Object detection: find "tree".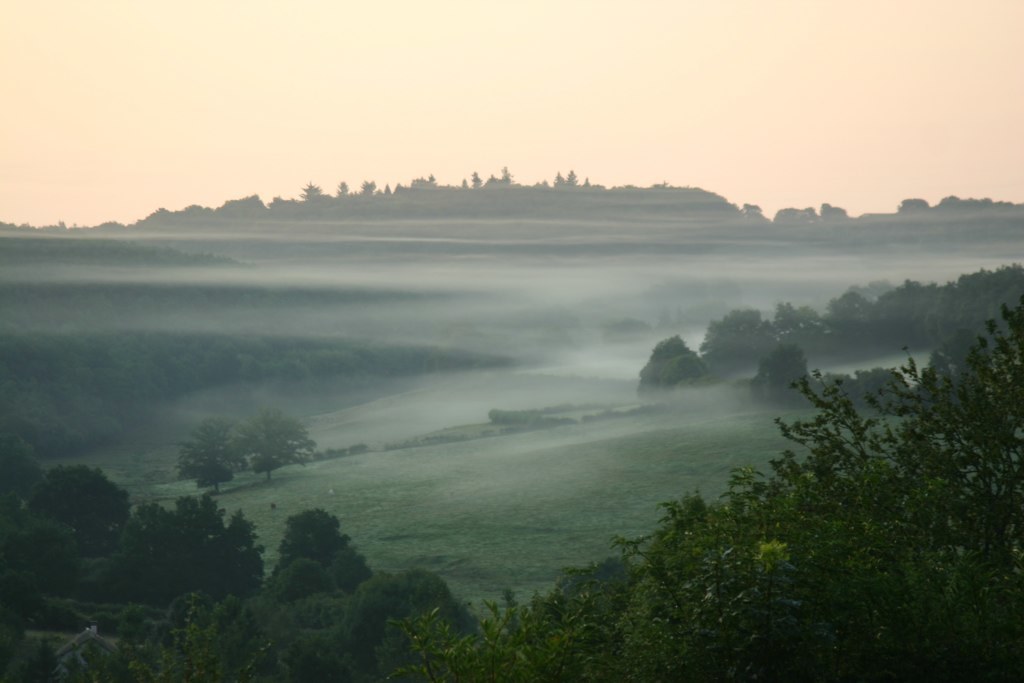
(175,417,253,498).
